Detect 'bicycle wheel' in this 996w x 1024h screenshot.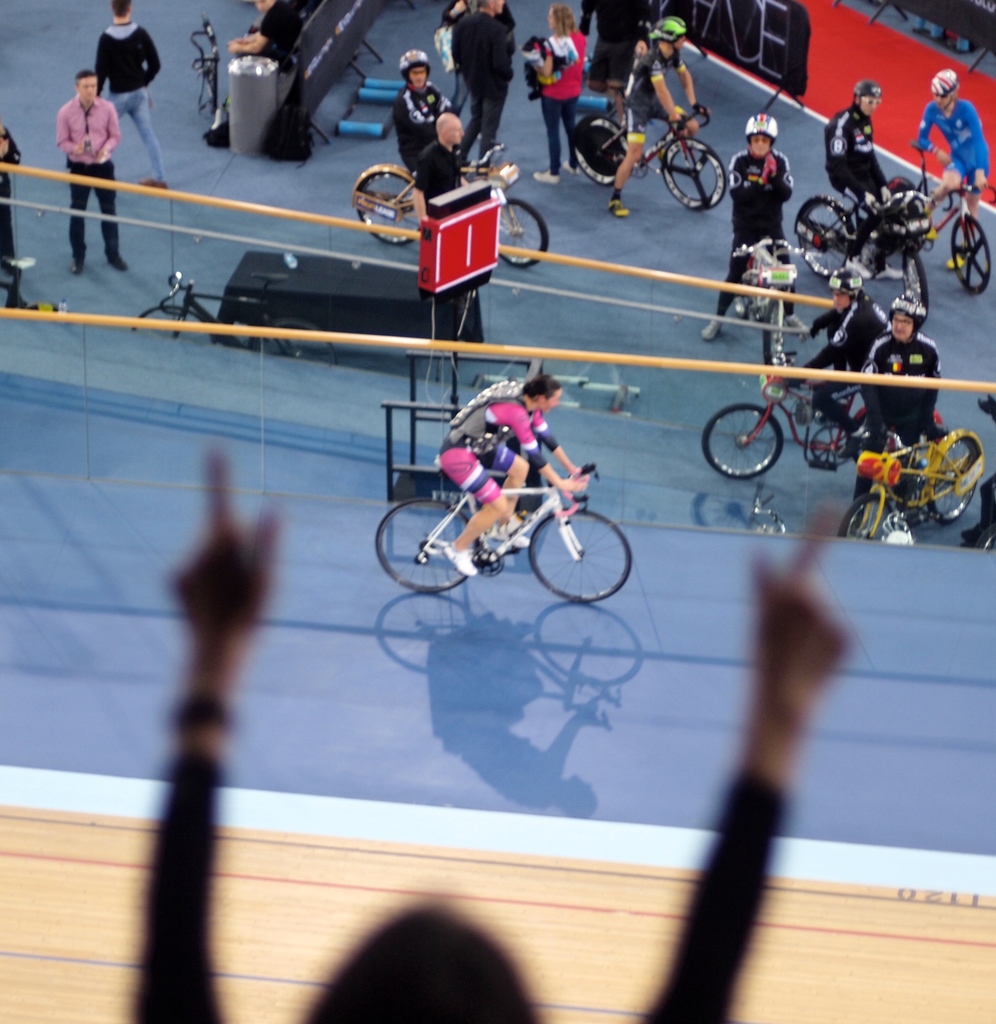
Detection: {"x1": 948, "y1": 216, "x2": 992, "y2": 297}.
